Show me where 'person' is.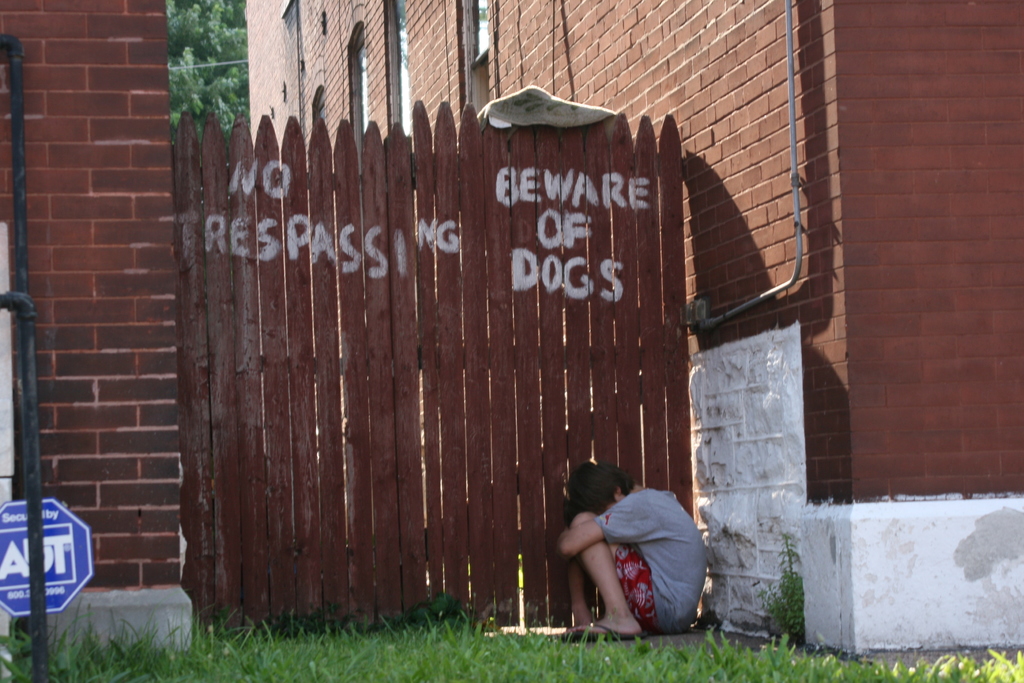
'person' is at 561, 461, 720, 635.
